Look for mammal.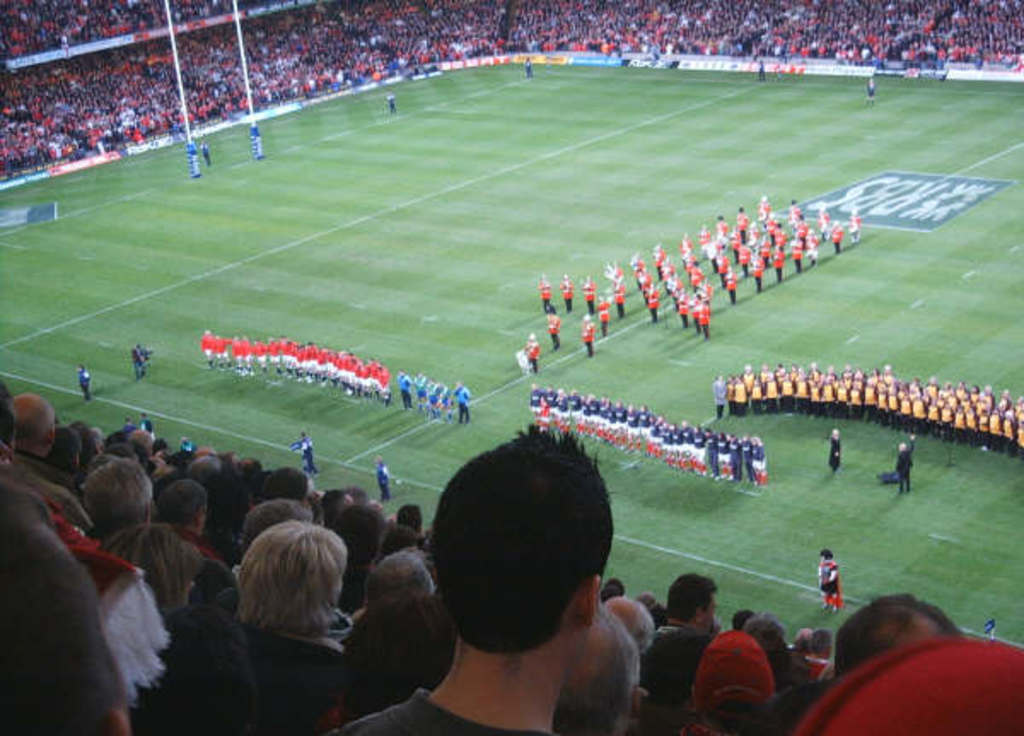
Found: l=73, t=362, r=89, b=401.
